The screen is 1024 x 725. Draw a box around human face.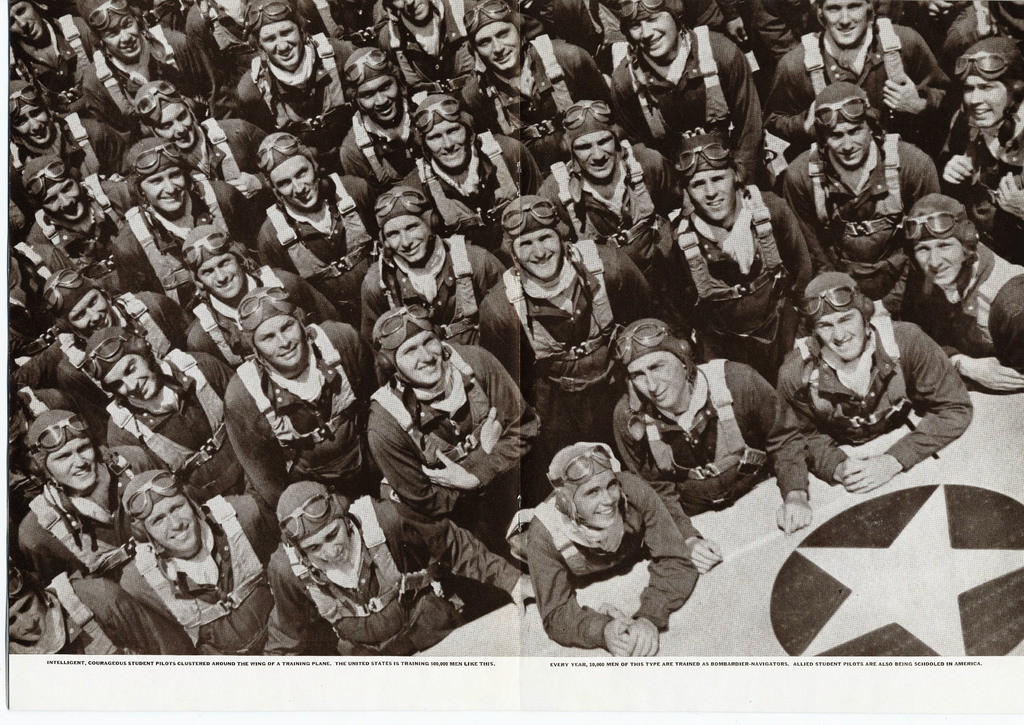
<bbox>474, 19, 521, 68</bbox>.
